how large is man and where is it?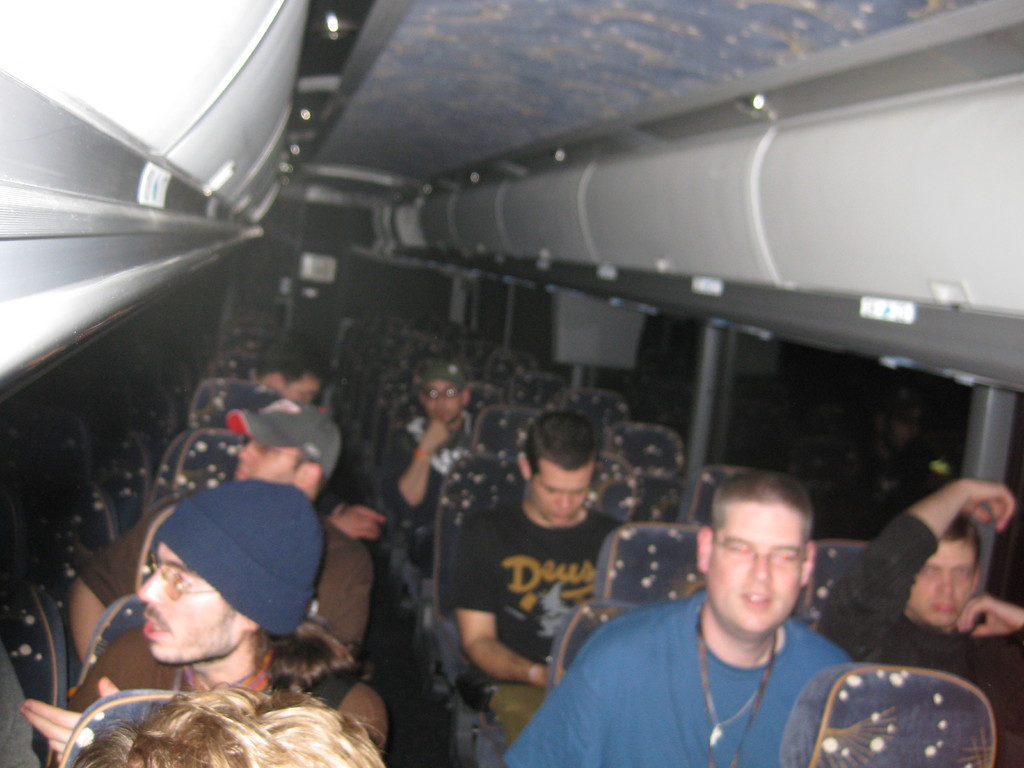
Bounding box: bbox(816, 476, 1023, 691).
